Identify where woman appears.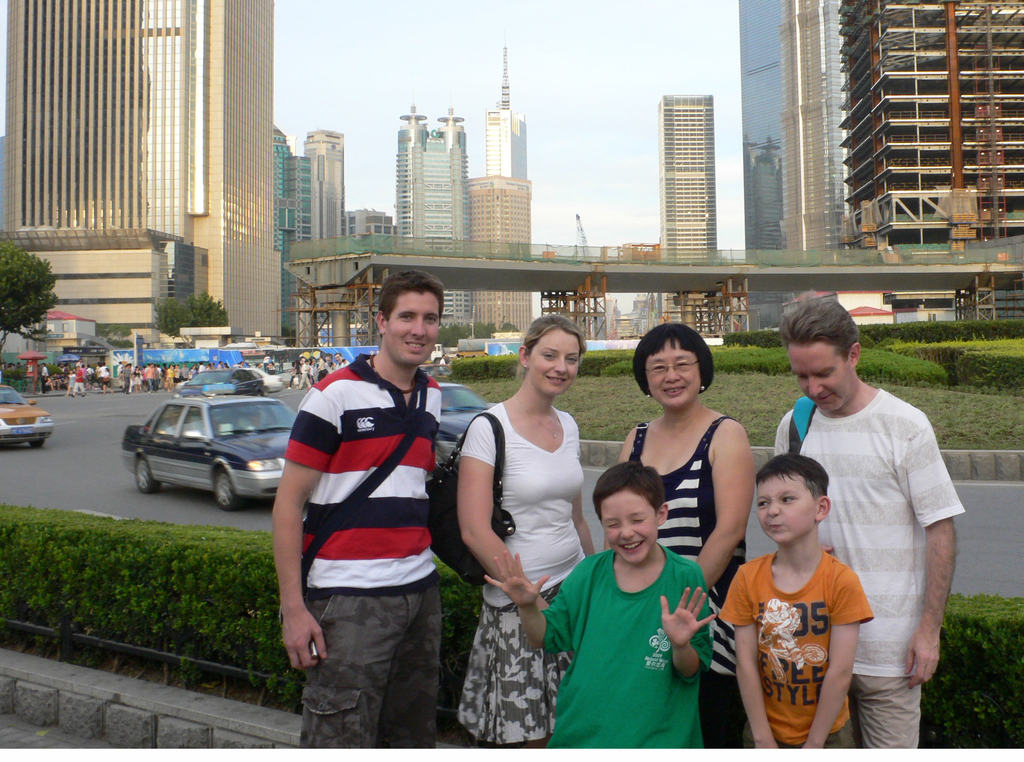
Appears at 456:316:595:743.
